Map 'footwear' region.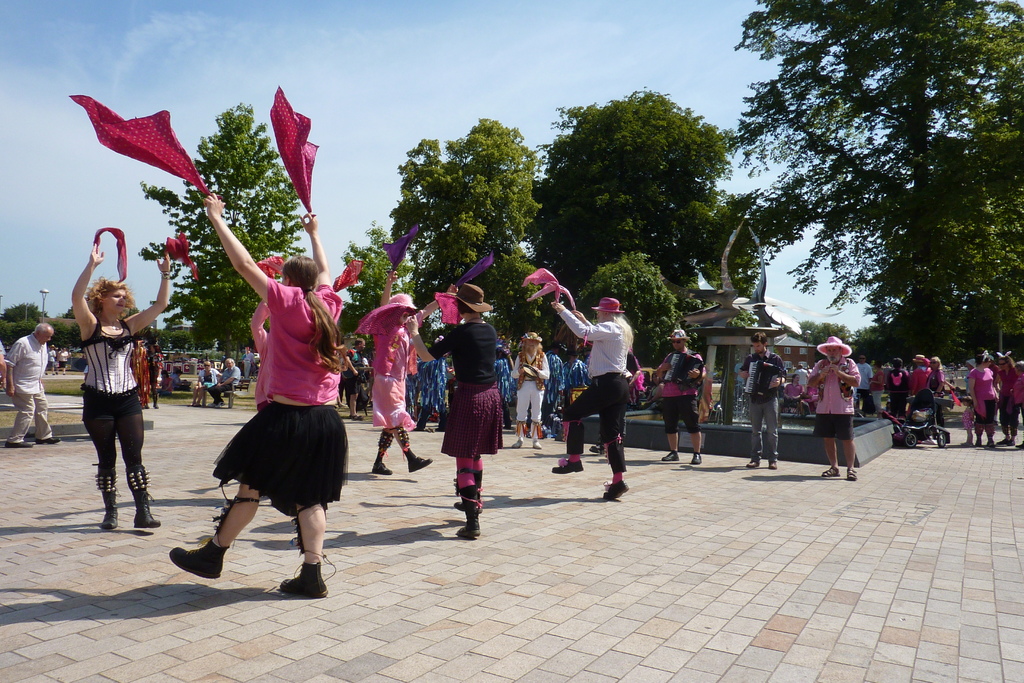
Mapped to locate(516, 439, 522, 448).
